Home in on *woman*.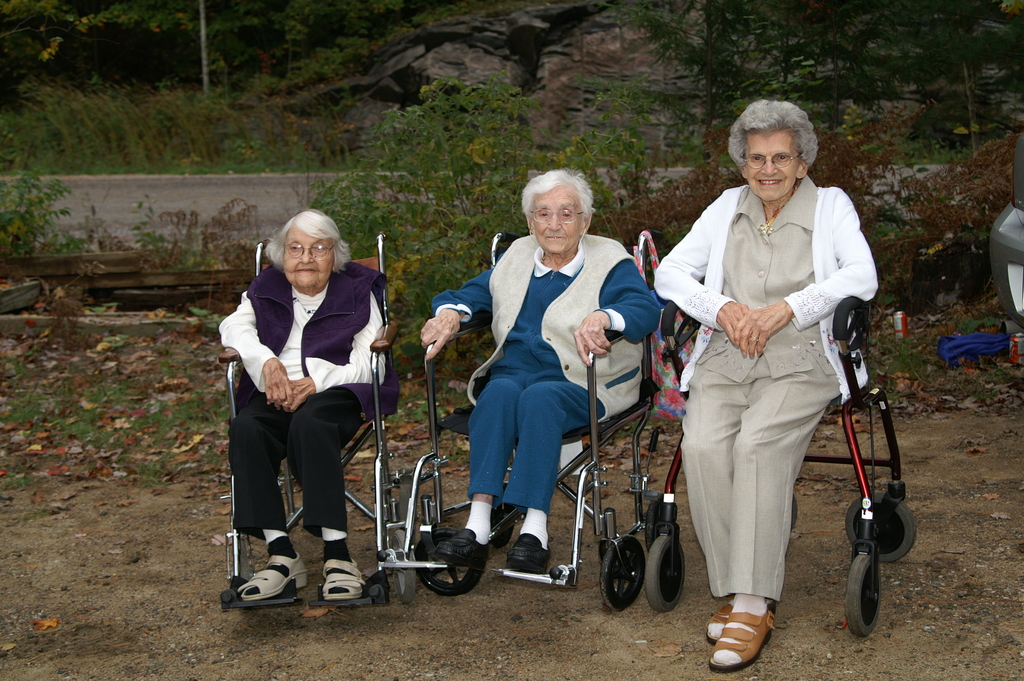
Homed in at bbox=[650, 98, 877, 673].
